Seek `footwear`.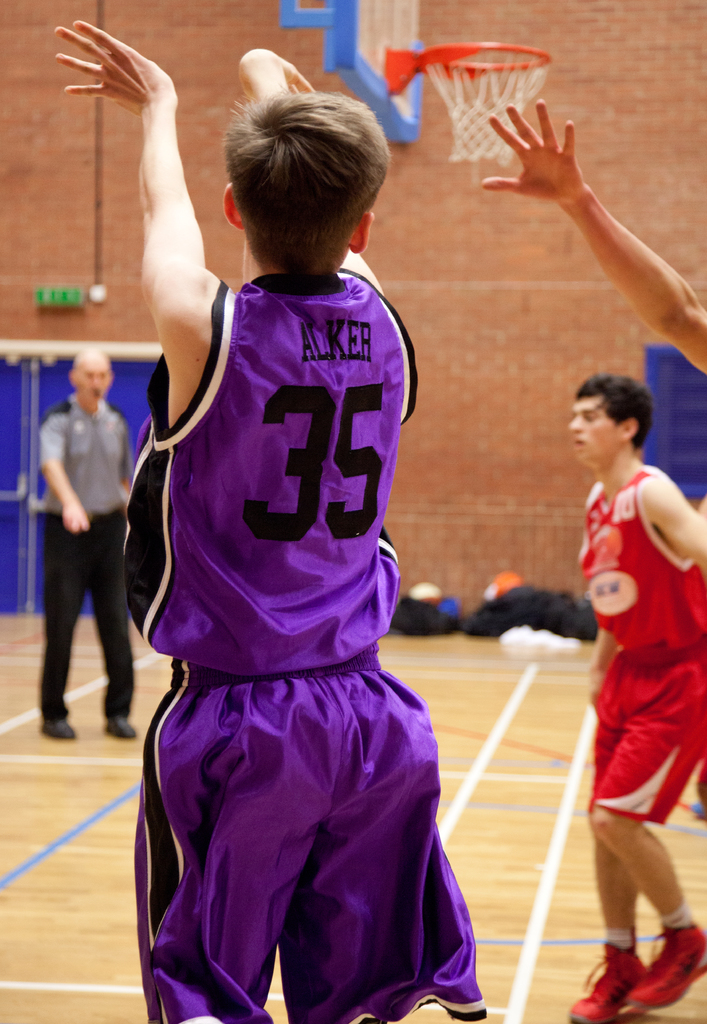
{"x1": 560, "y1": 931, "x2": 649, "y2": 1019}.
